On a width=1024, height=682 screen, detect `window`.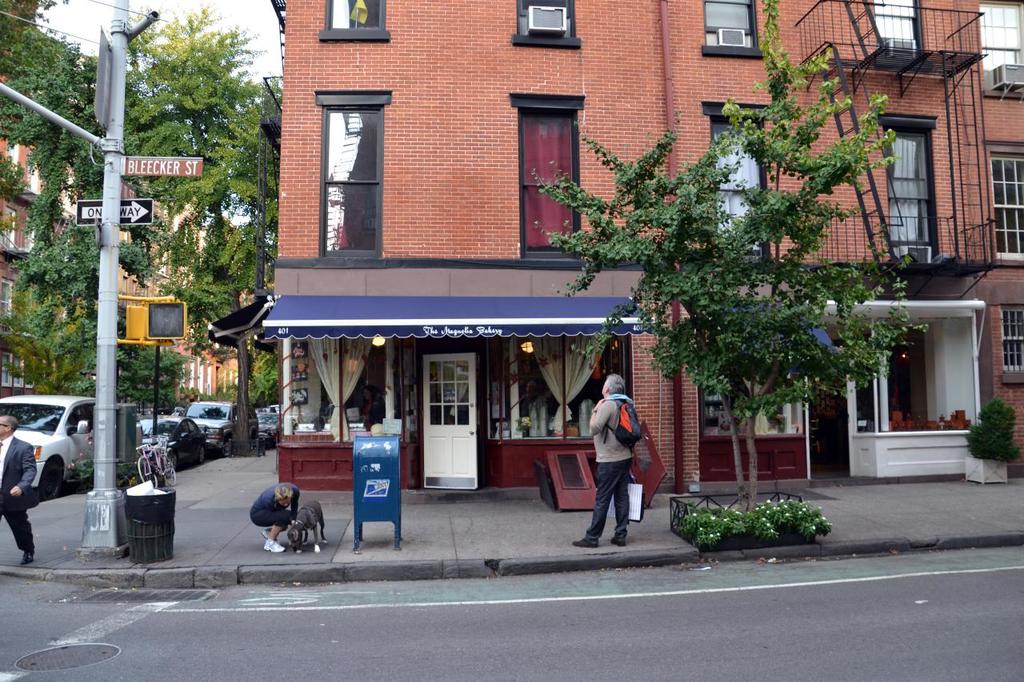
(x1=998, y1=304, x2=1023, y2=373).
